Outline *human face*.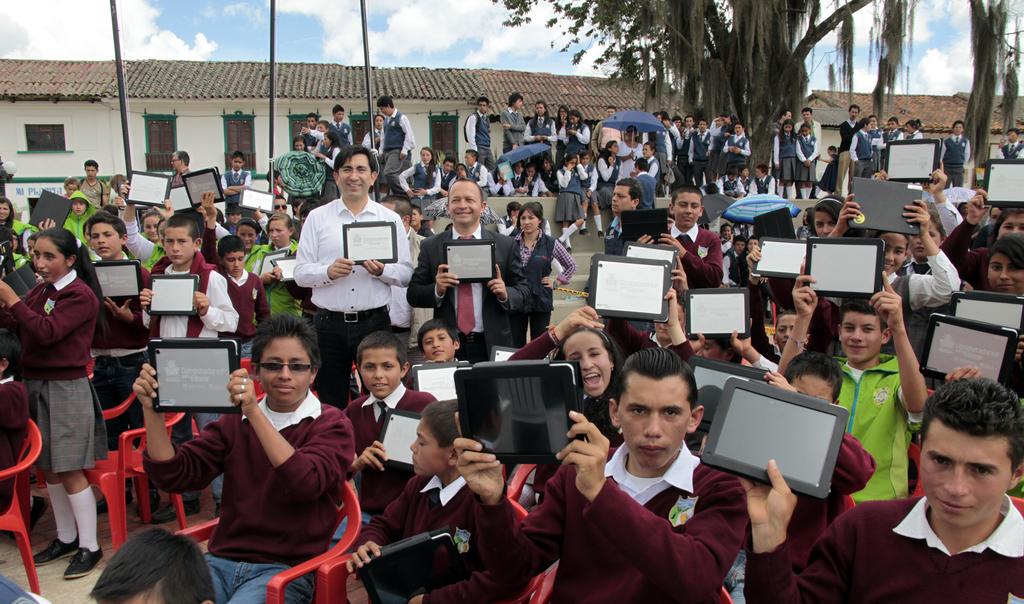
Outline: (left=612, top=186, right=627, bottom=212).
